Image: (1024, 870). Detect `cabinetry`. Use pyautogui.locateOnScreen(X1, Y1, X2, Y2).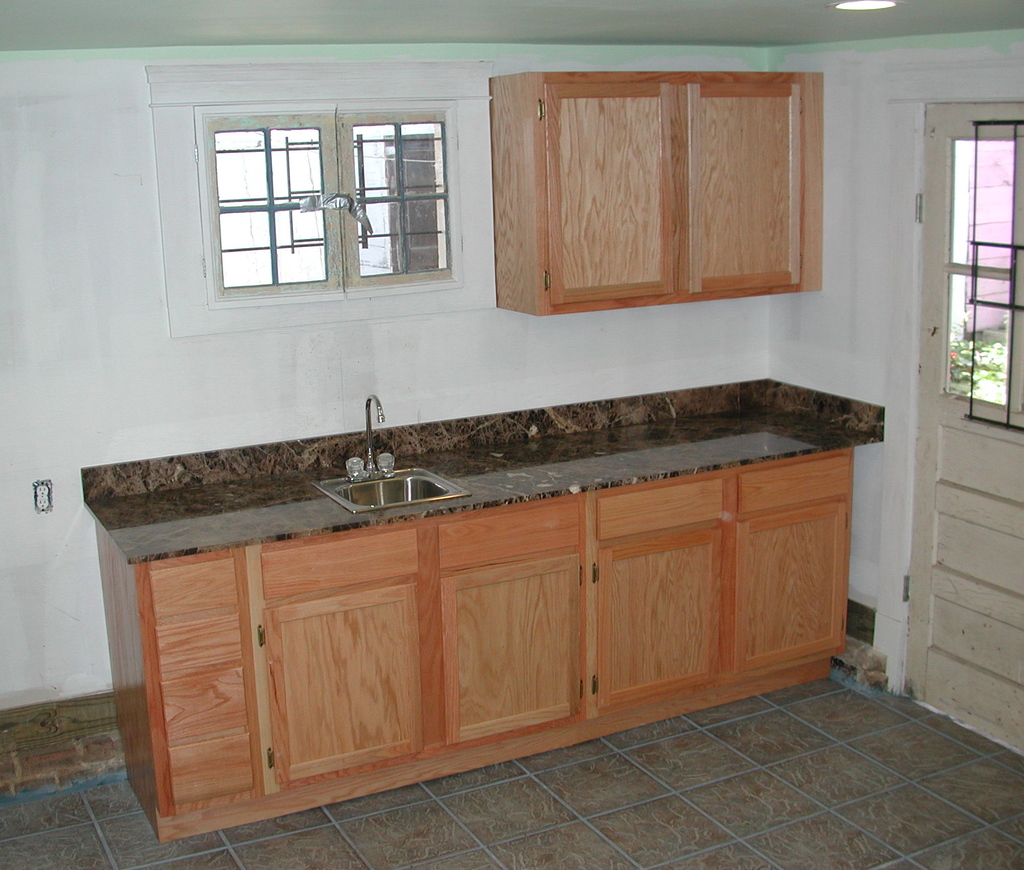
pyautogui.locateOnScreen(76, 380, 900, 828).
